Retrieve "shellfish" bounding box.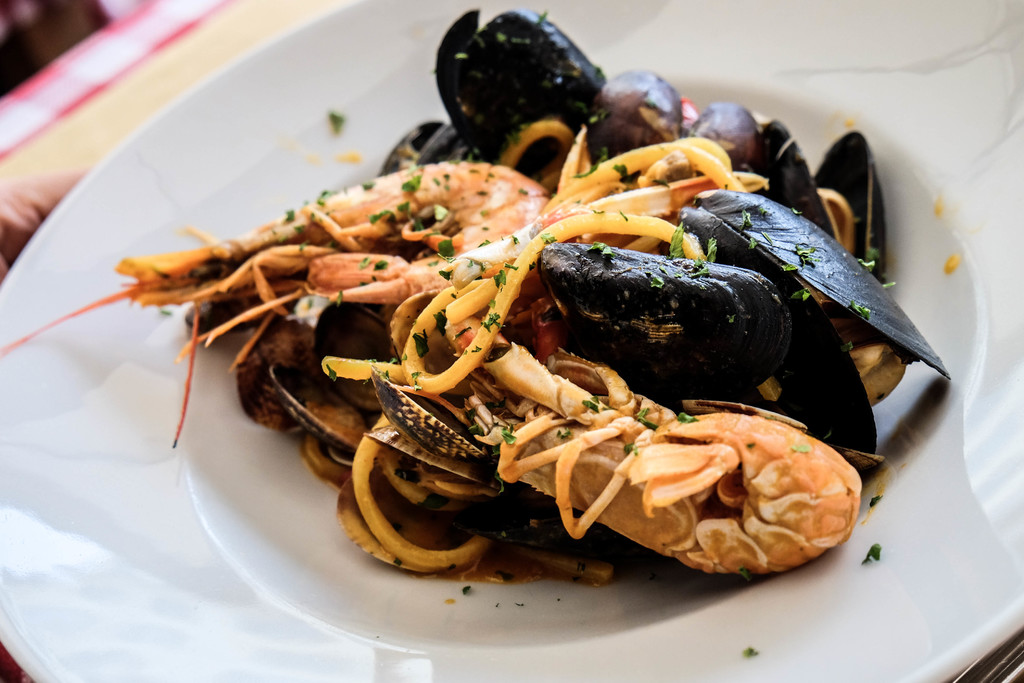
Bounding box: box(159, 99, 902, 554).
